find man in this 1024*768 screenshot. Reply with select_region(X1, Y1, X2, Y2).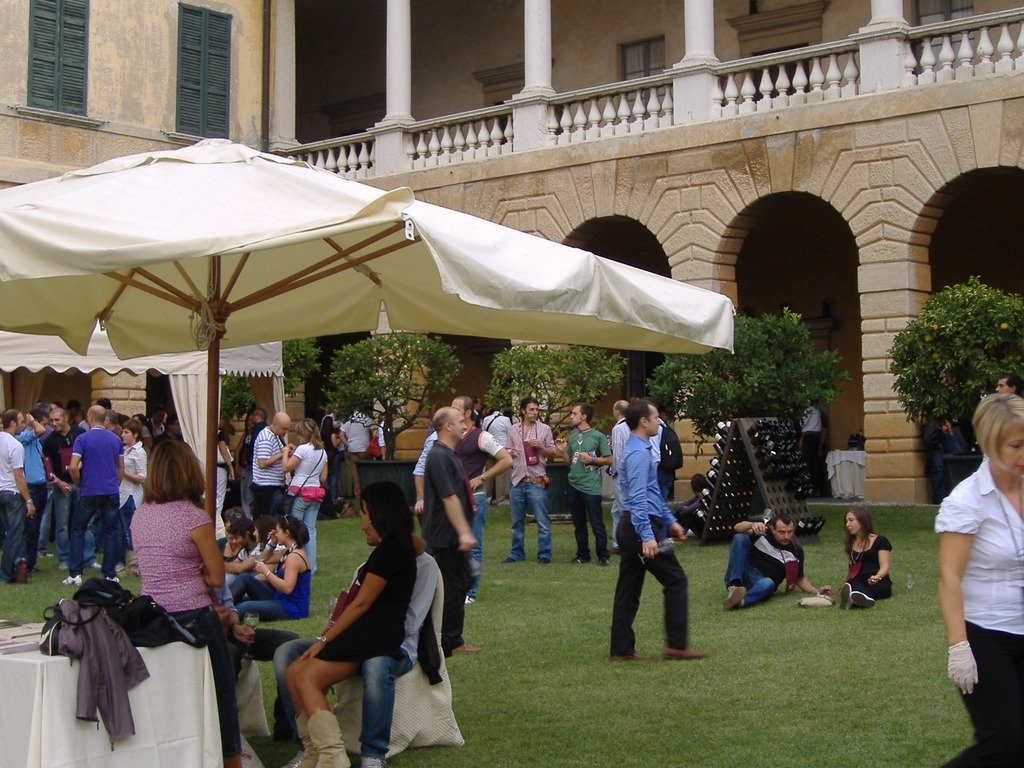
select_region(142, 407, 166, 460).
